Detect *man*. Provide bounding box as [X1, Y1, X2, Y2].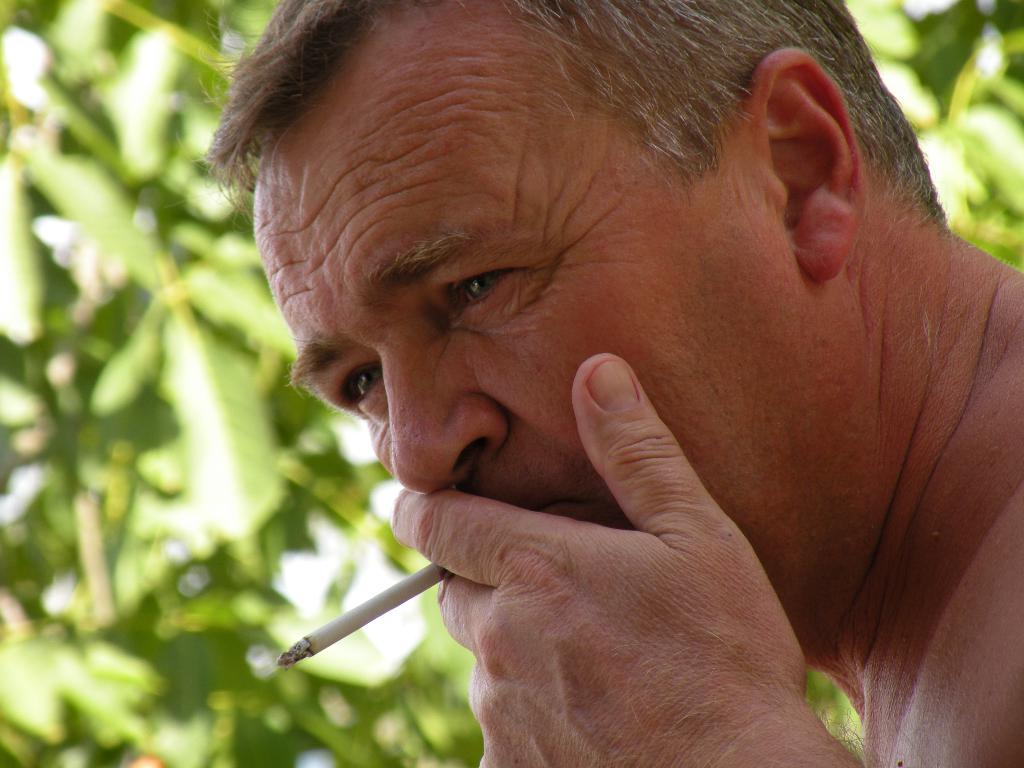
[182, 0, 1023, 767].
